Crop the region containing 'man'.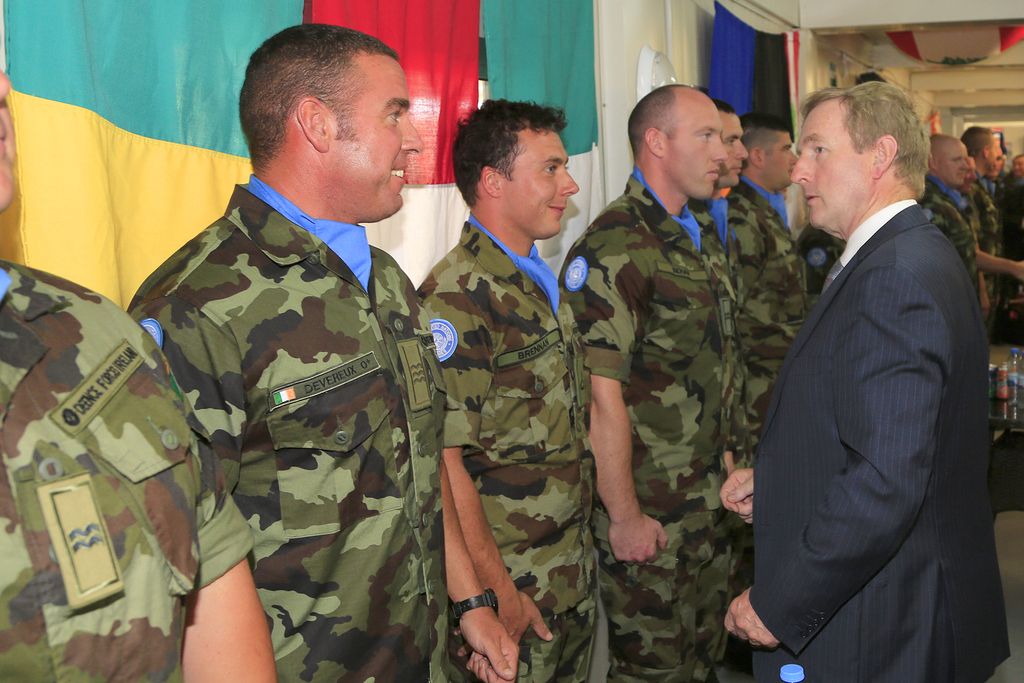
Crop region: <bbox>920, 134, 982, 309</bbox>.
